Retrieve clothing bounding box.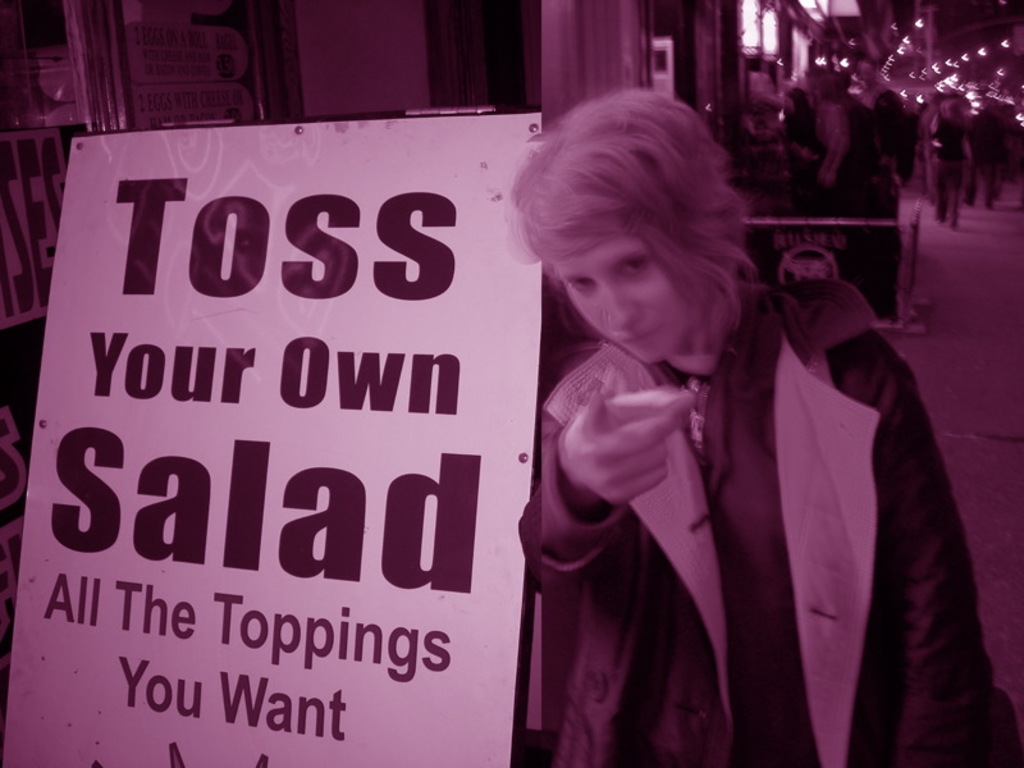
Bounding box: (x1=494, y1=232, x2=984, y2=763).
